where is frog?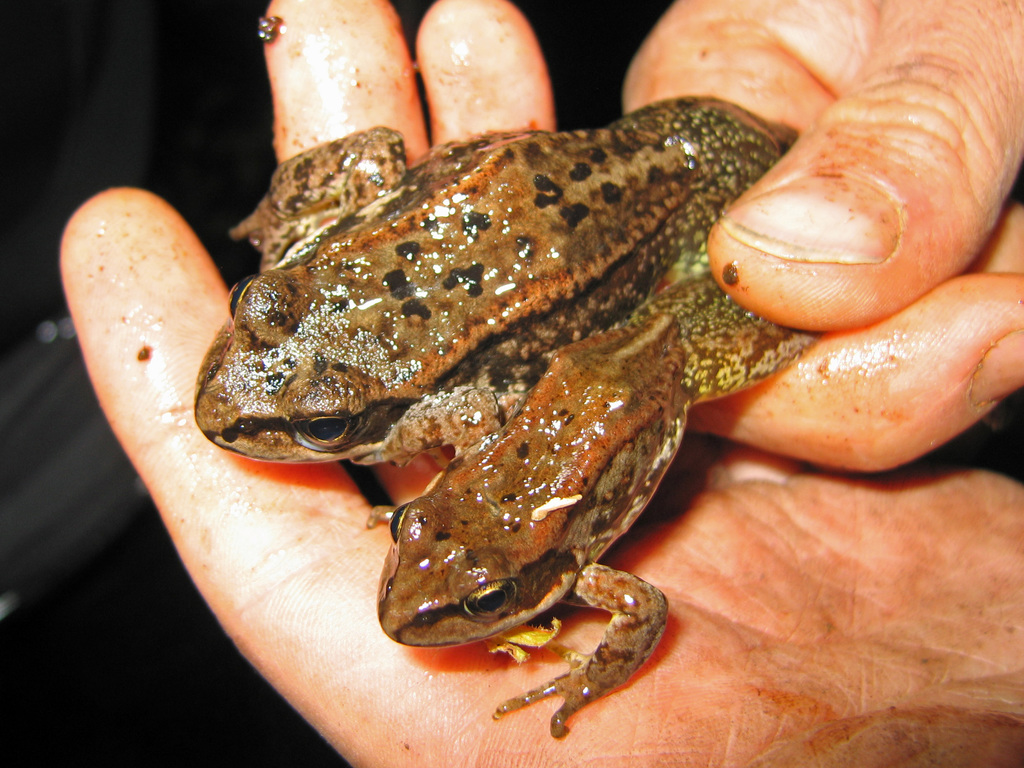
left=350, top=268, right=821, bottom=737.
